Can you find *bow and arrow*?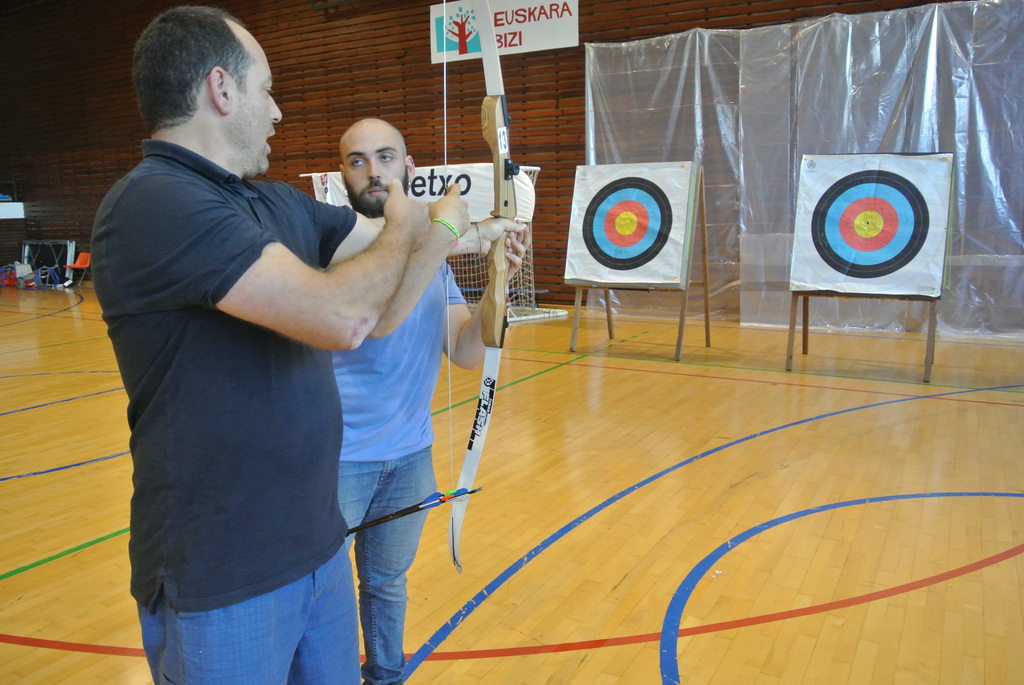
Yes, bounding box: left=442, top=0, right=517, bottom=577.
